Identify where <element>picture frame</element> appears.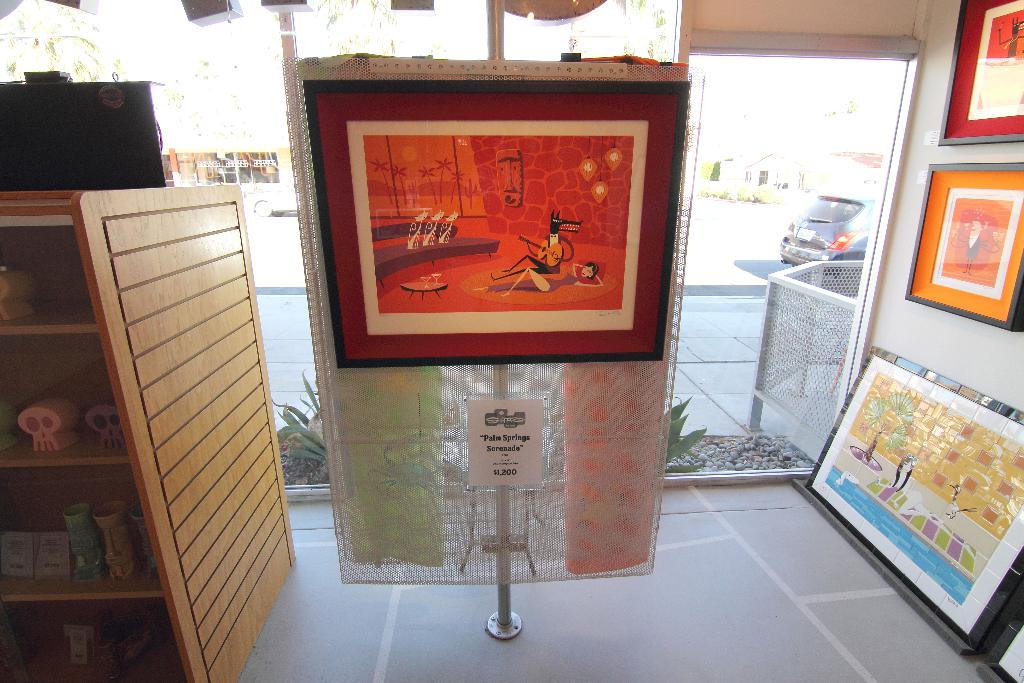
Appears at Rect(304, 81, 694, 368).
